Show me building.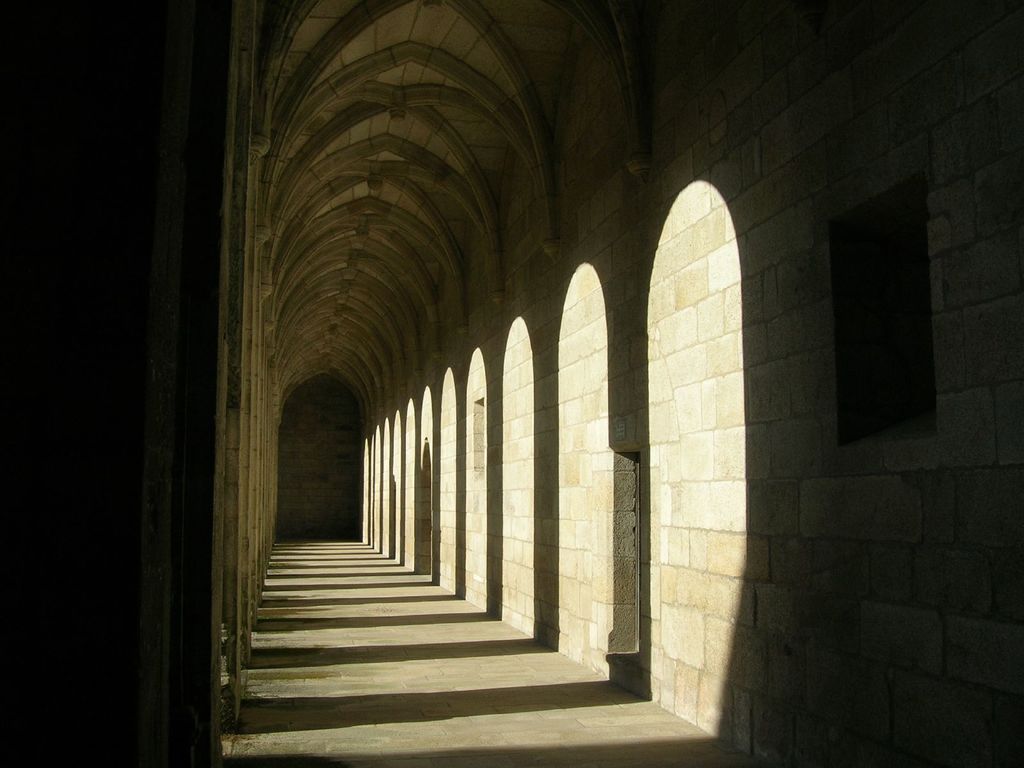
building is here: box(0, 0, 1023, 767).
